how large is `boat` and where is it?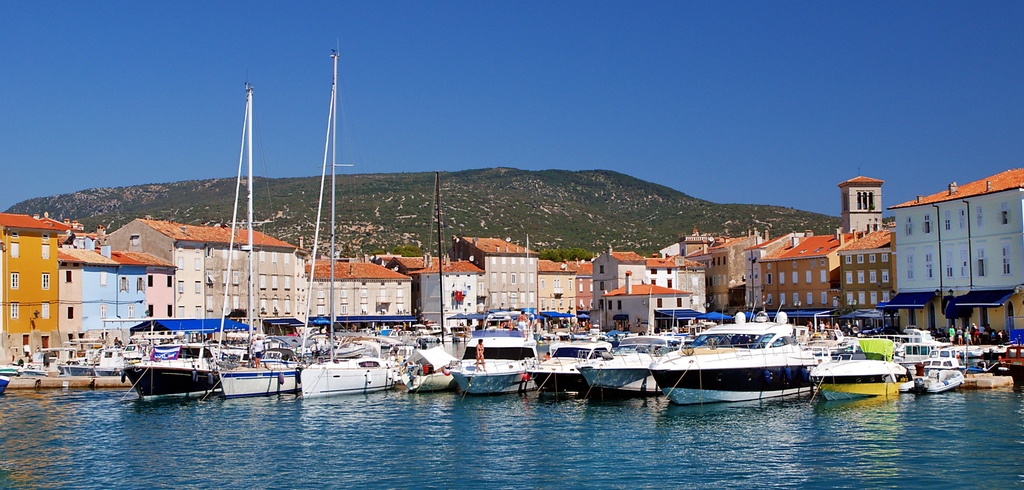
Bounding box: select_region(813, 345, 911, 405).
